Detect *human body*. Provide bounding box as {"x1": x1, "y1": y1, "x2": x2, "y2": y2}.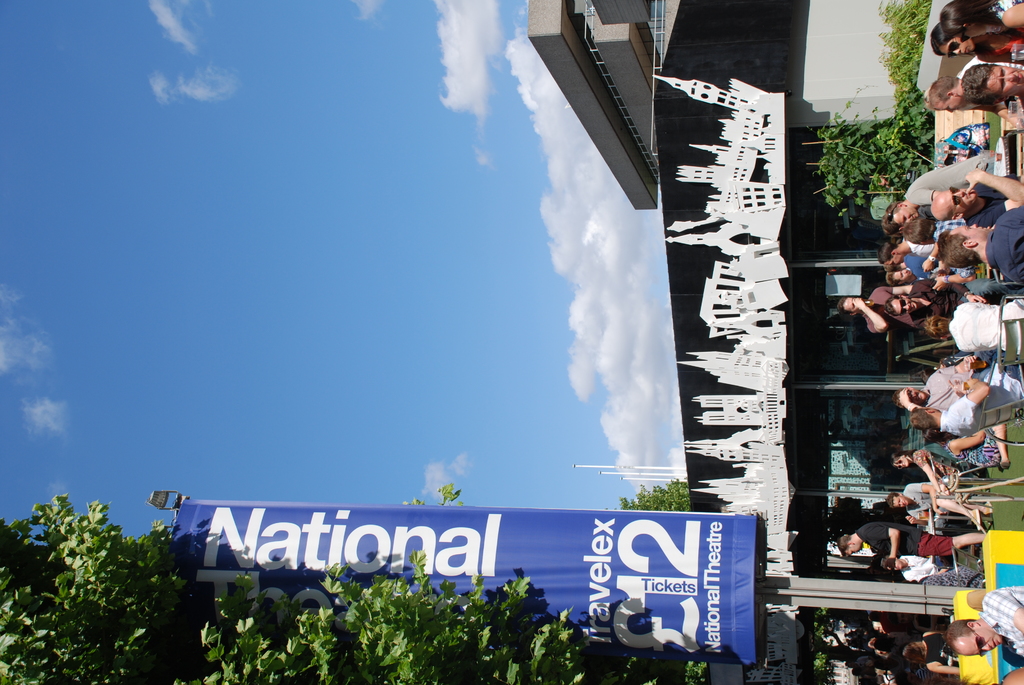
{"x1": 958, "y1": 58, "x2": 1023, "y2": 95}.
